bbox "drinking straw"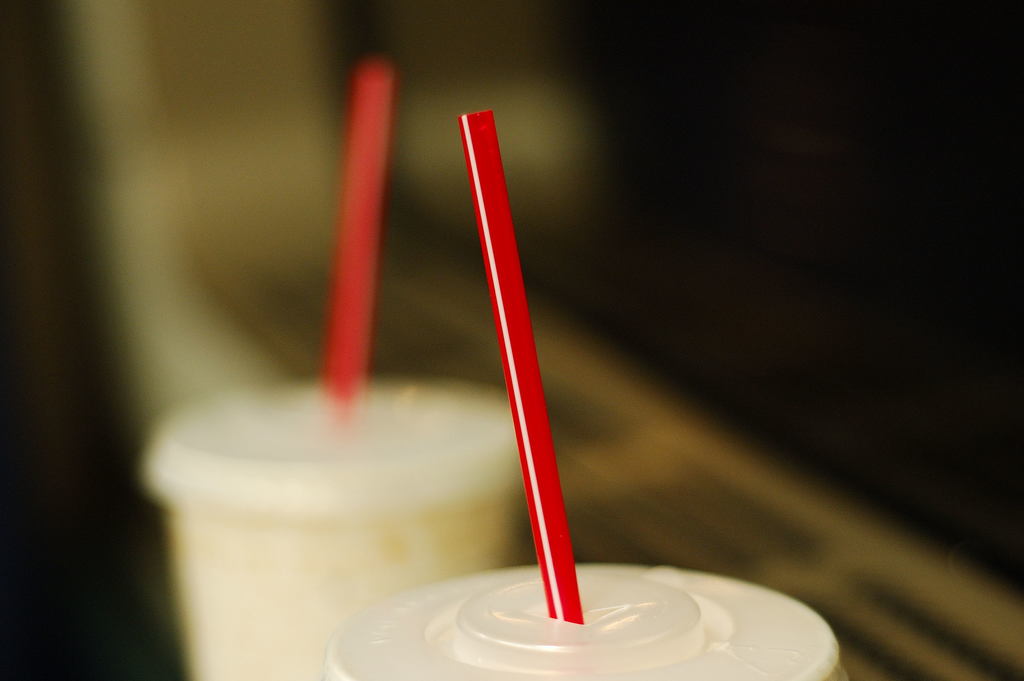
bbox(318, 60, 391, 397)
